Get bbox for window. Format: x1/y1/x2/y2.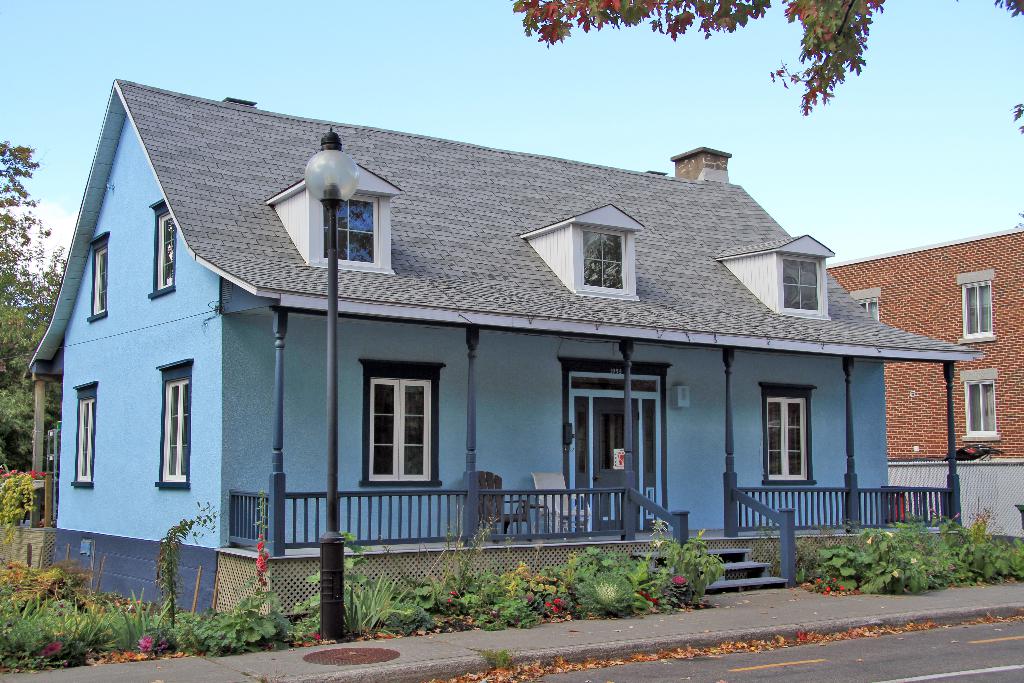
780/252/814/309.
